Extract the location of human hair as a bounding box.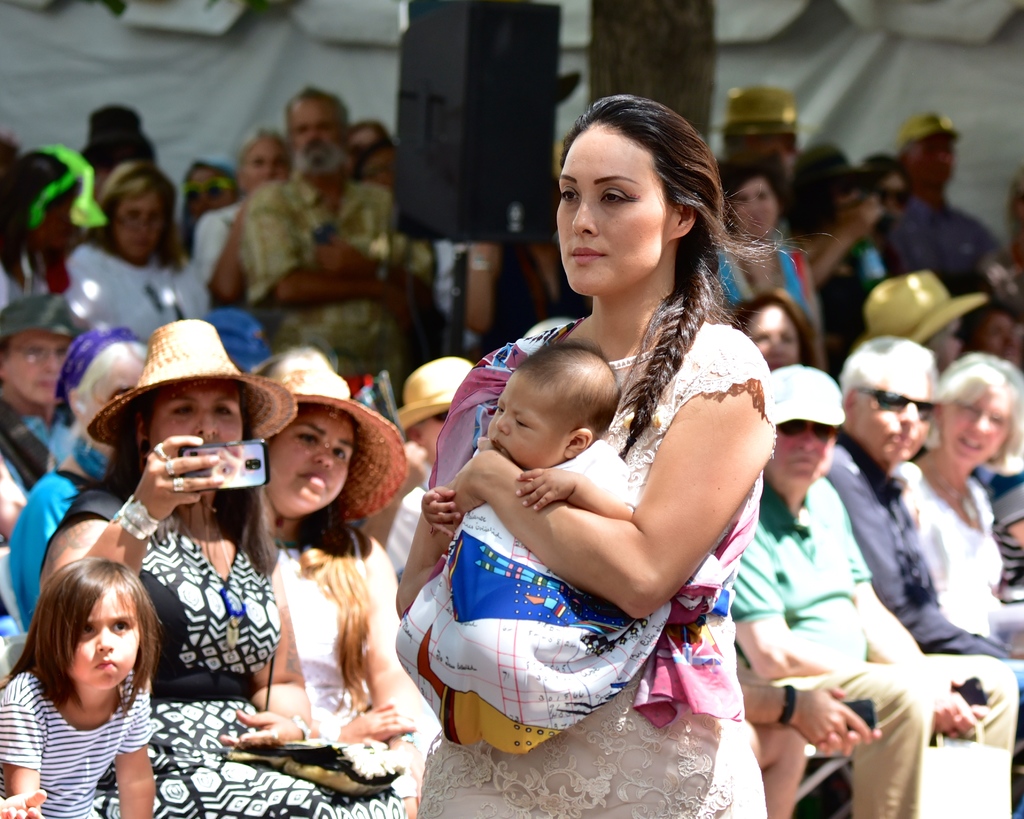
l=541, t=95, r=737, b=373.
